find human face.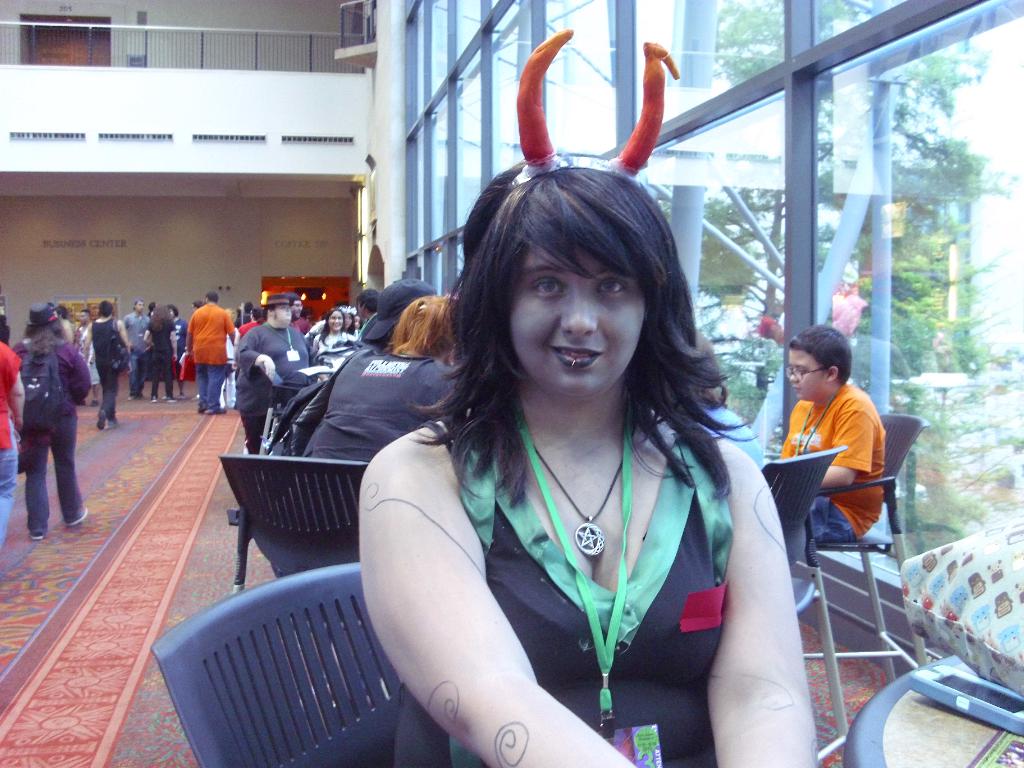
pyautogui.locateOnScreen(291, 300, 303, 317).
